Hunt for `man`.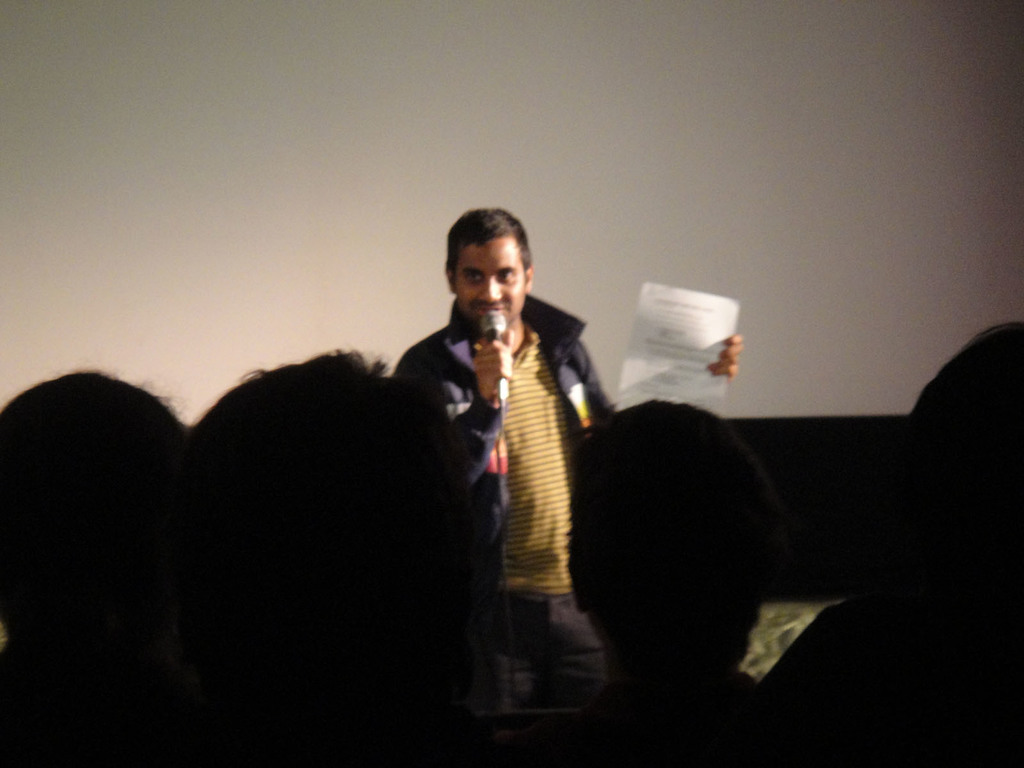
Hunted down at box=[397, 205, 744, 715].
